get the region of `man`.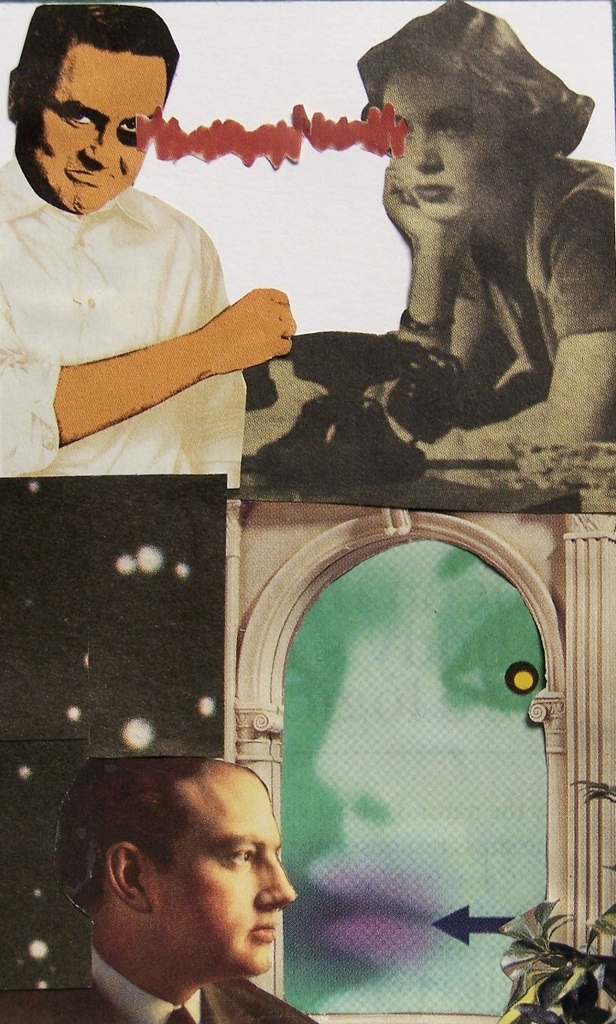
(left=42, top=750, right=340, bottom=1023).
